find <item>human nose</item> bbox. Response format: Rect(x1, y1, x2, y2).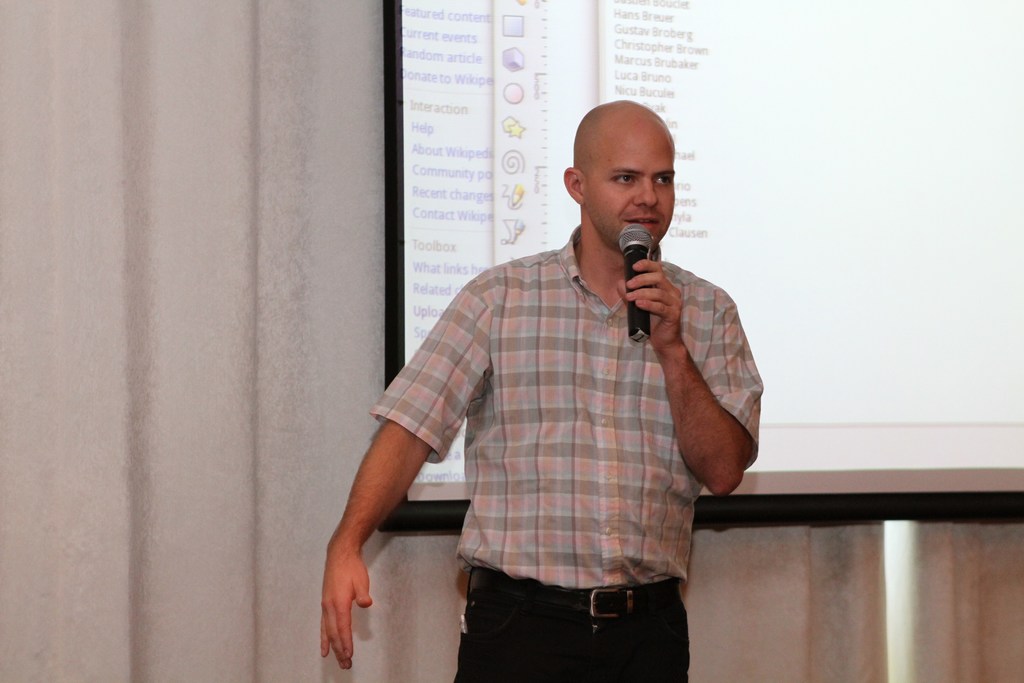
Rect(635, 177, 656, 206).
